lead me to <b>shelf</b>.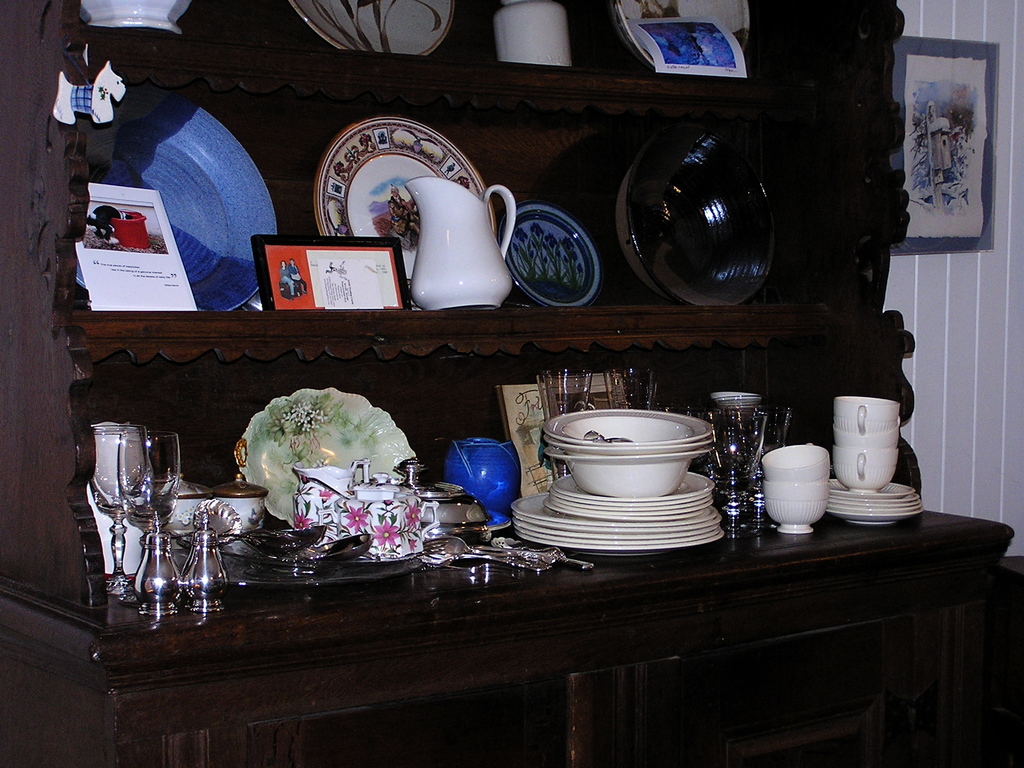
Lead to pyautogui.locateOnScreen(55, 100, 804, 368).
